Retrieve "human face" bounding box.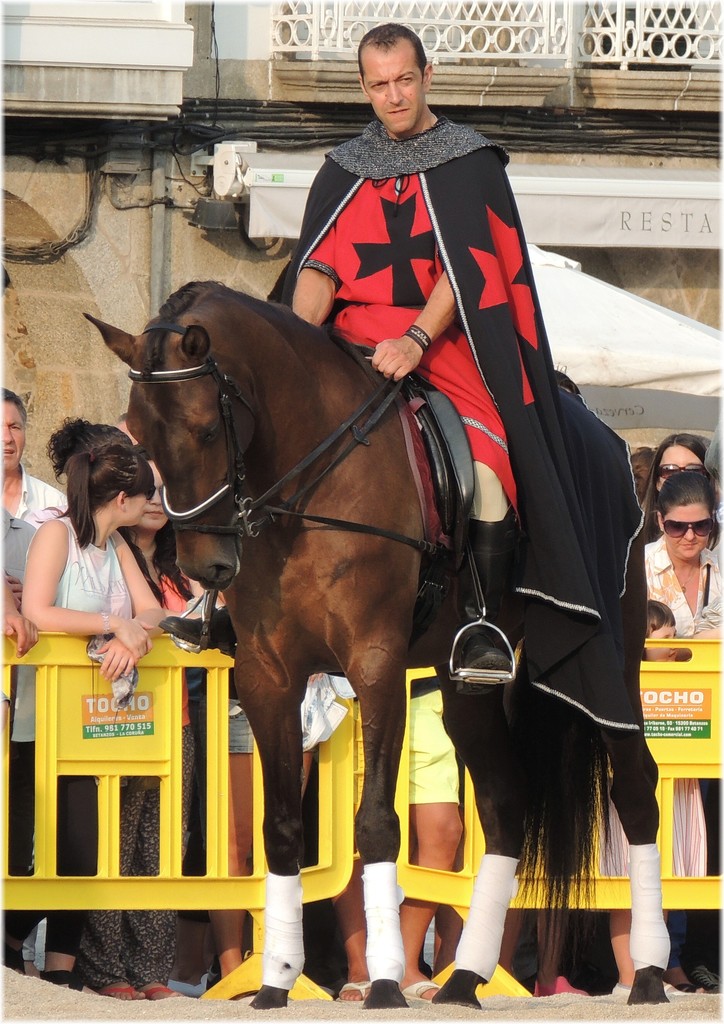
Bounding box: [left=361, top=34, right=419, bottom=138].
